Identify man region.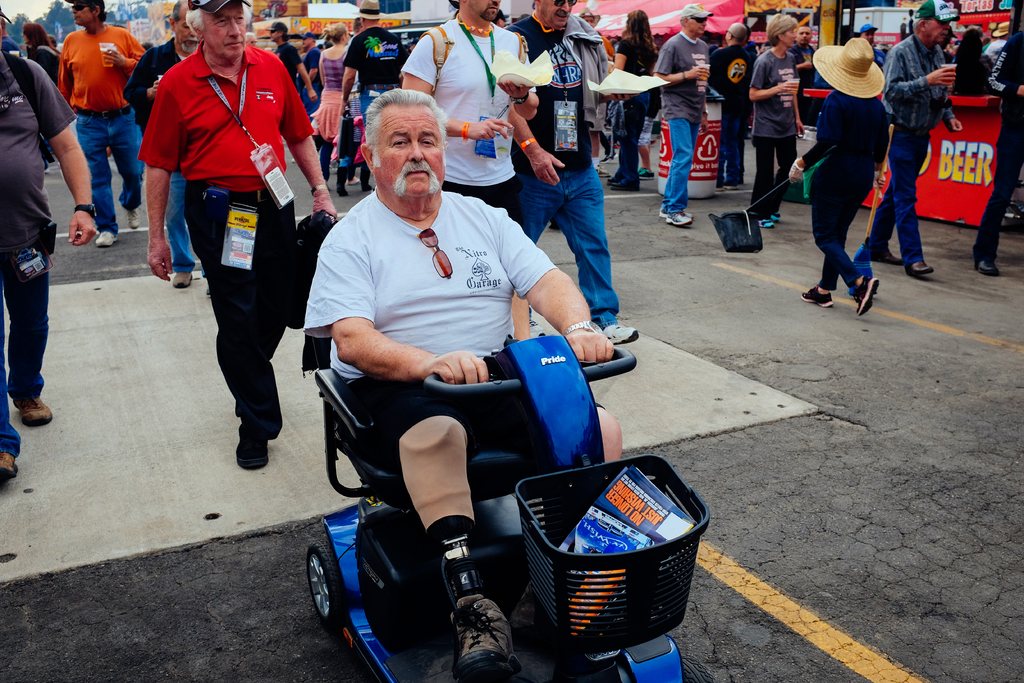
Region: pyautogui.locateOnScreen(854, 0, 960, 278).
